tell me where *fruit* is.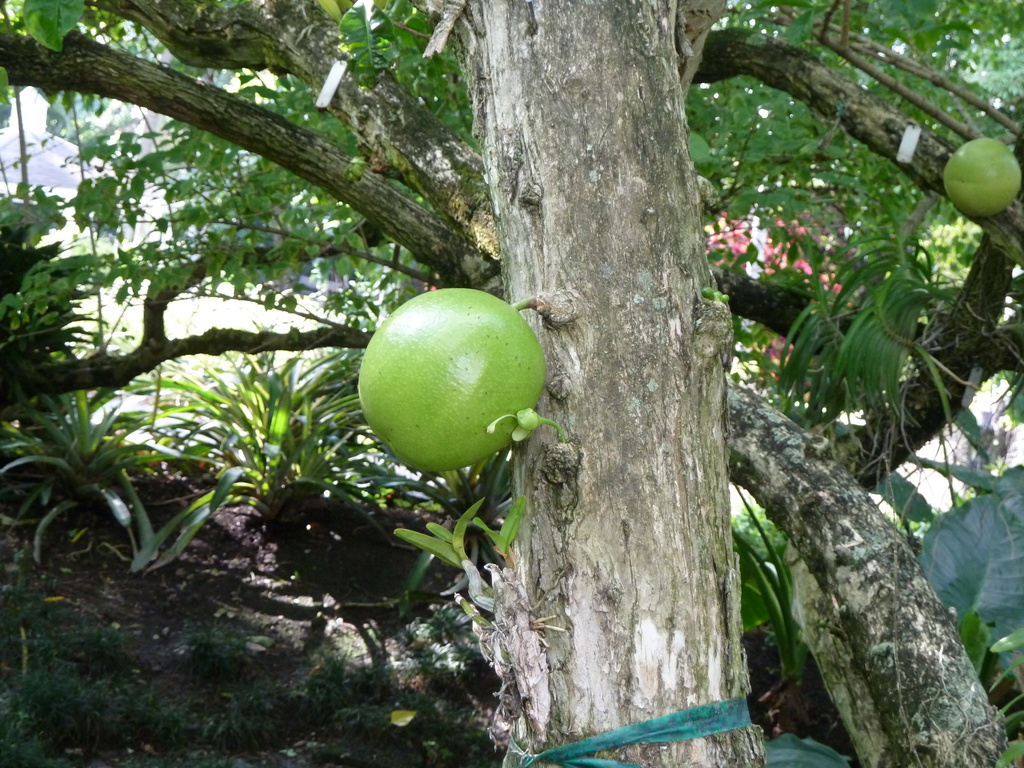
*fruit* is at left=941, top=135, right=1023, bottom=218.
